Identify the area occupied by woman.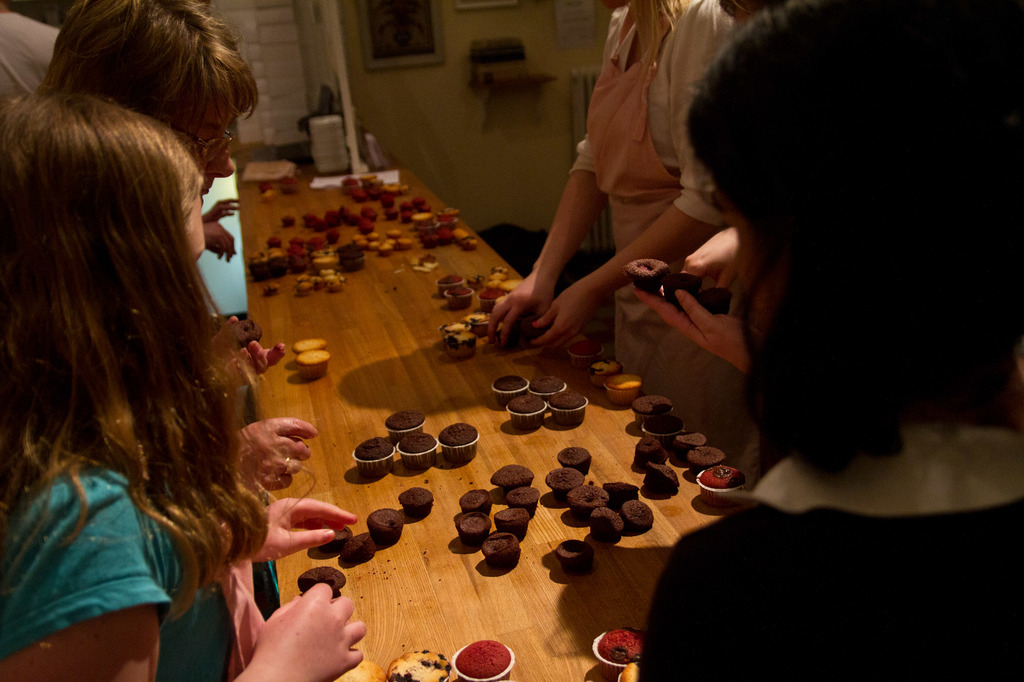
Area: crop(489, 0, 756, 461).
